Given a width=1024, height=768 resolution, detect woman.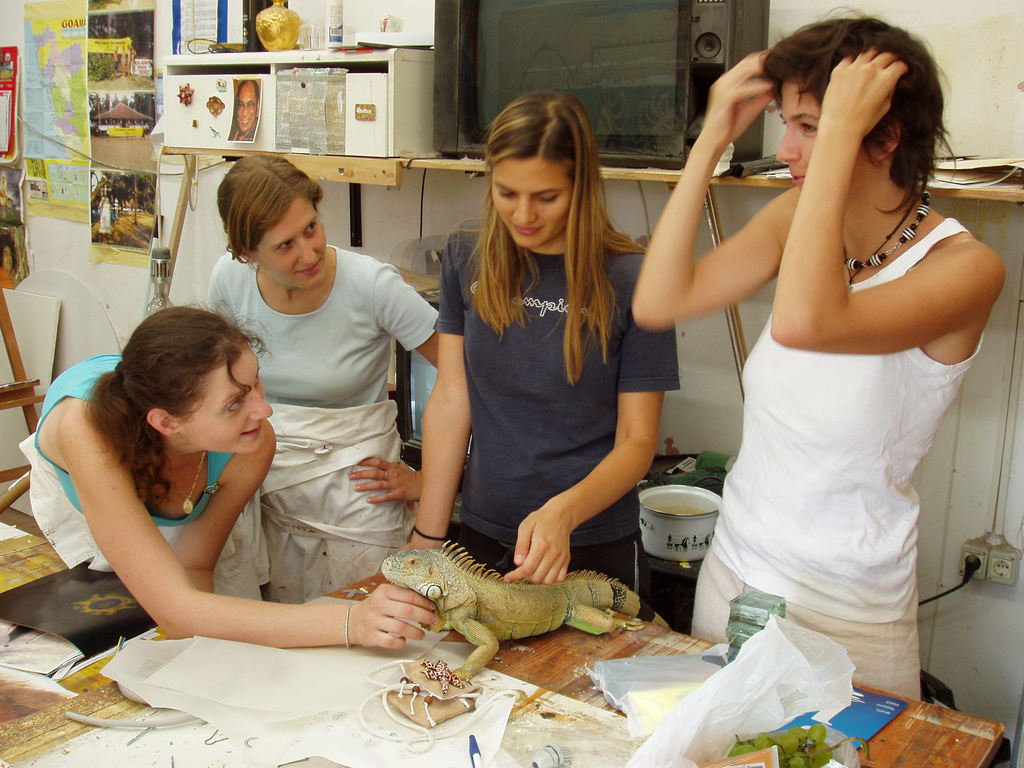
bbox(397, 84, 684, 600).
